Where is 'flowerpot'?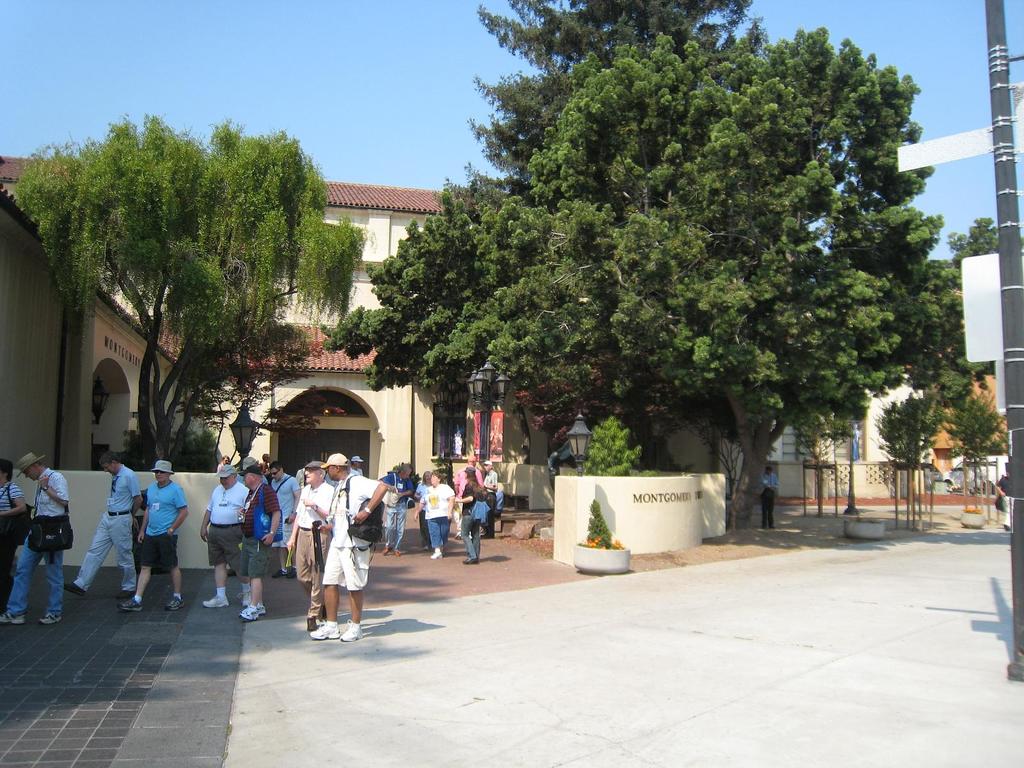
l=838, t=513, r=884, b=537.
